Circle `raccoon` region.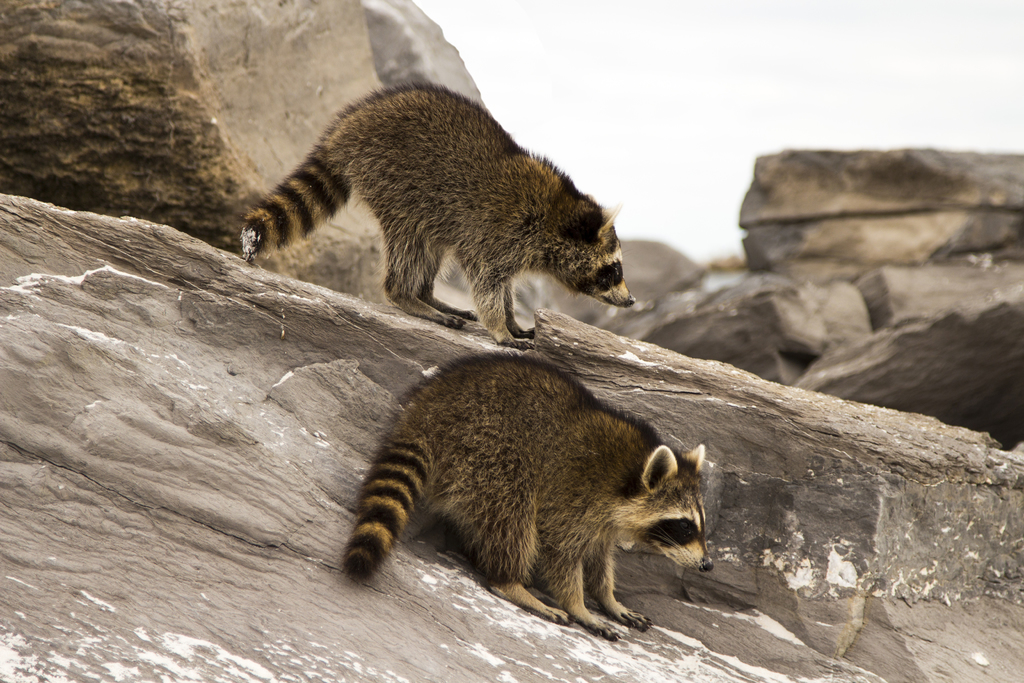
Region: {"left": 339, "top": 352, "right": 715, "bottom": 641}.
